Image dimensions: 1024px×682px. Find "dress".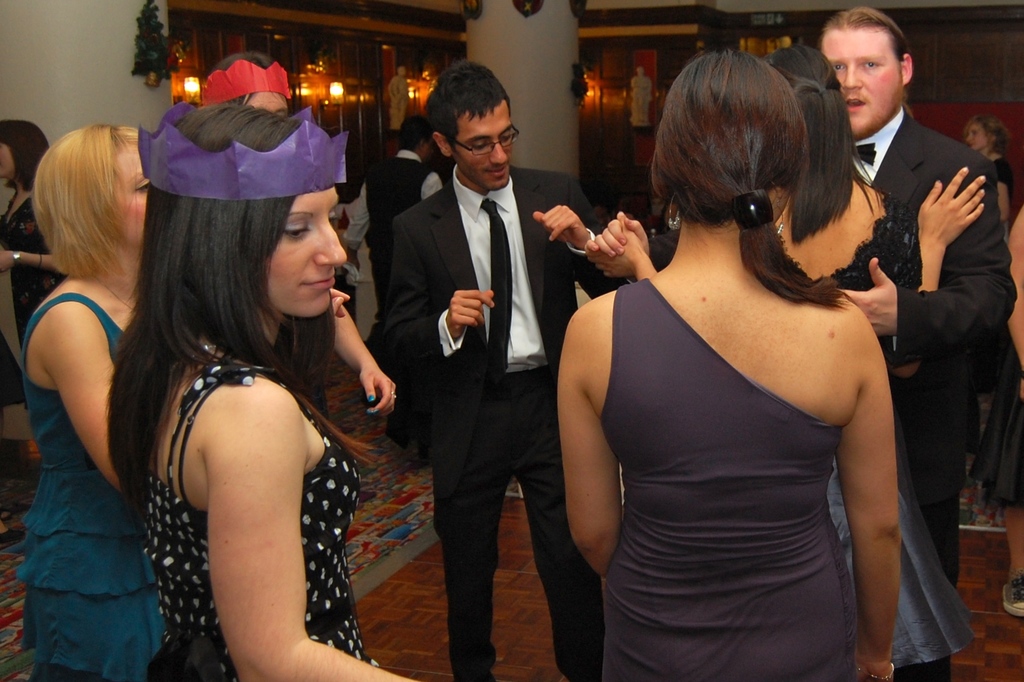
box(12, 291, 171, 681).
